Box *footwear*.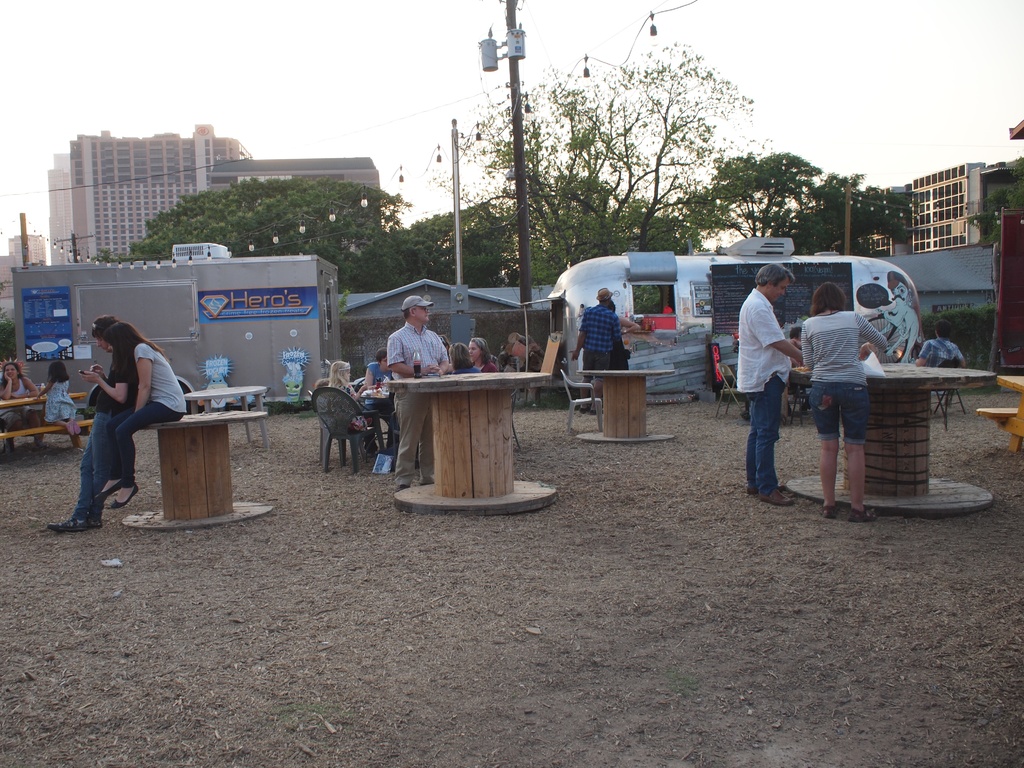
select_region(94, 483, 126, 509).
